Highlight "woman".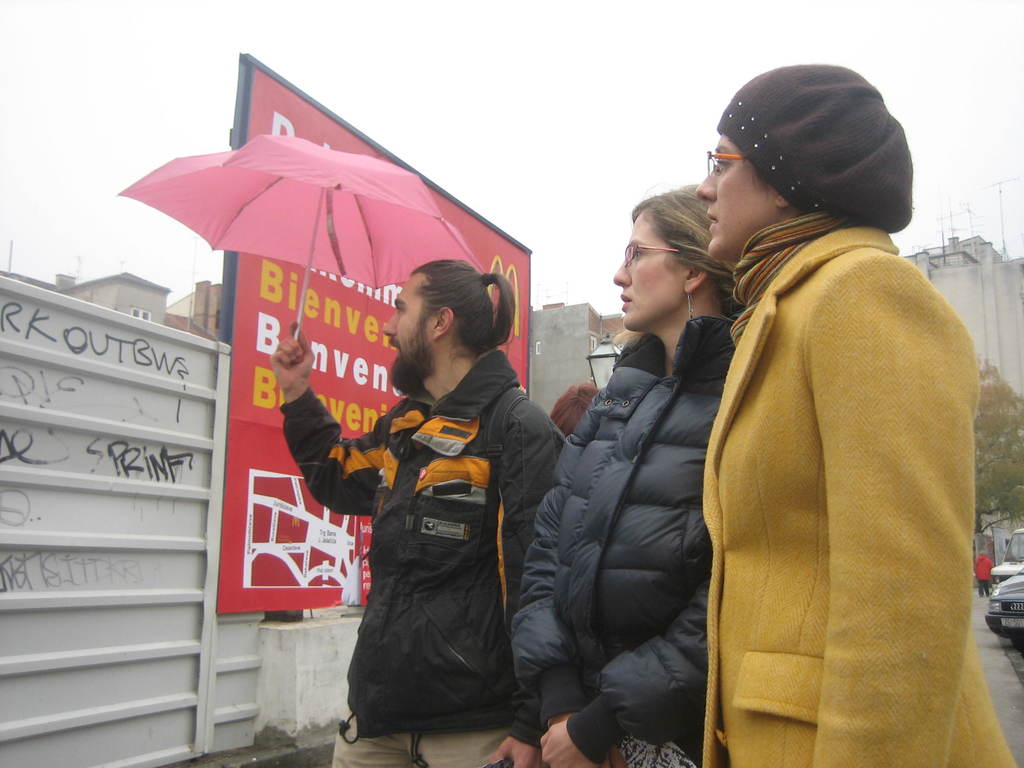
Highlighted region: Rect(635, 69, 984, 765).
